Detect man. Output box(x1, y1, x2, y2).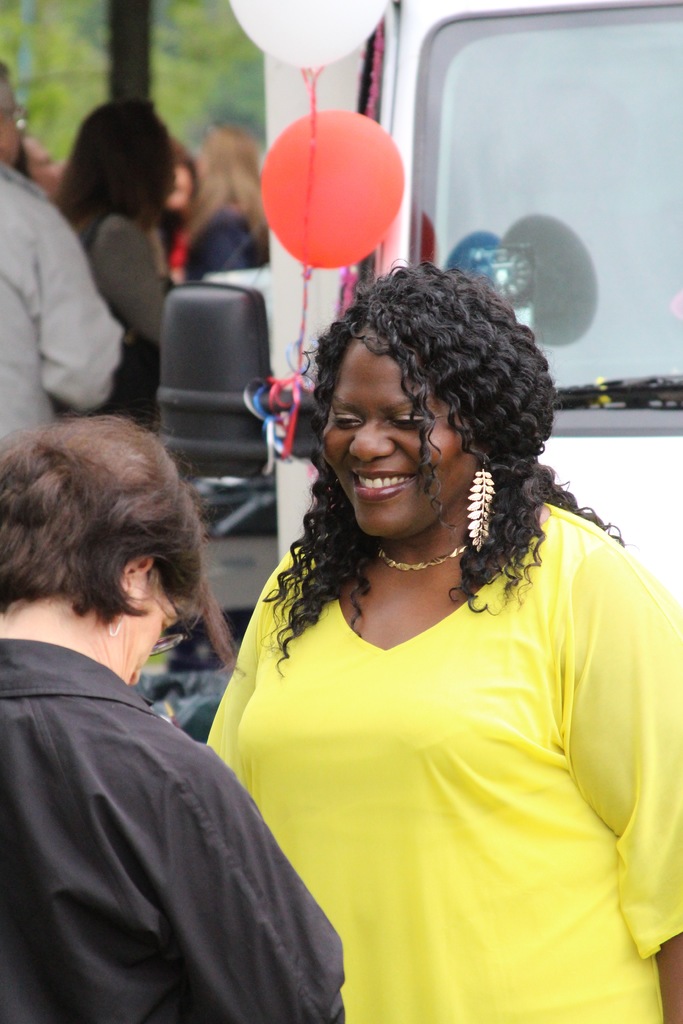
box(0, 44, 134, 460).
